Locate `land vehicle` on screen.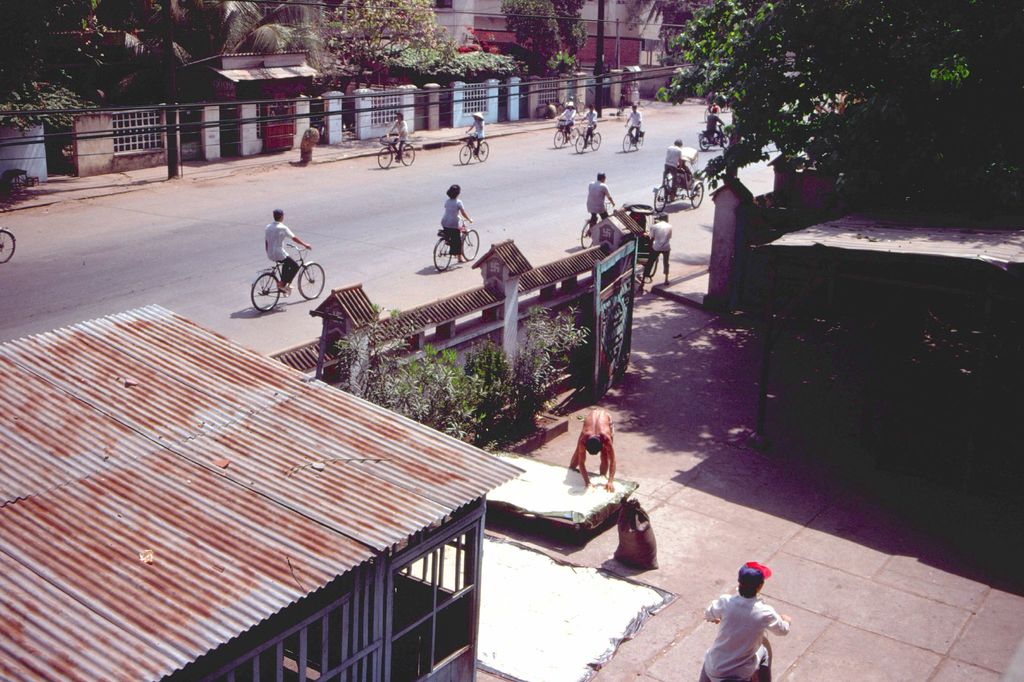
On screen at Rect(696, 121, 732, 152).
